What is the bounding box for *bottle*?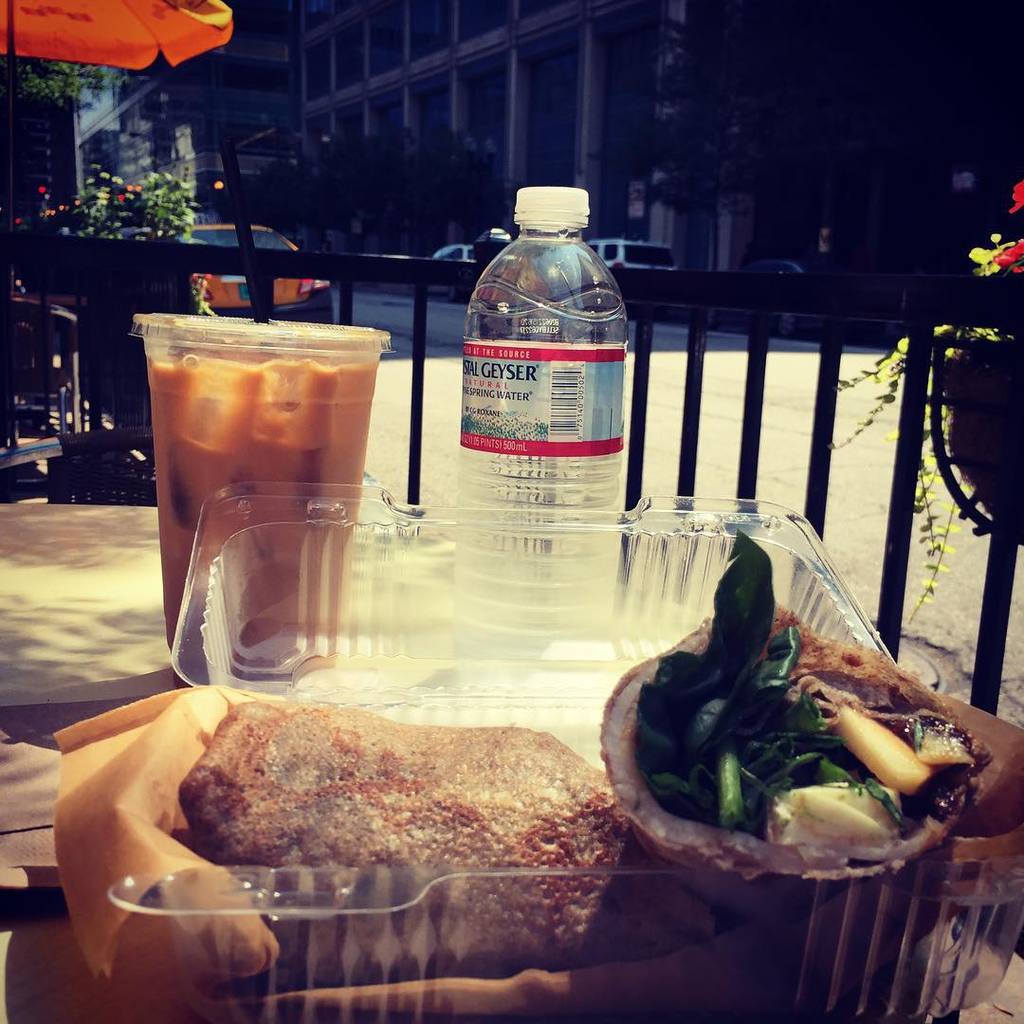
{"left": 439, "top": 170, "right": 646, "bottom": 562}.
